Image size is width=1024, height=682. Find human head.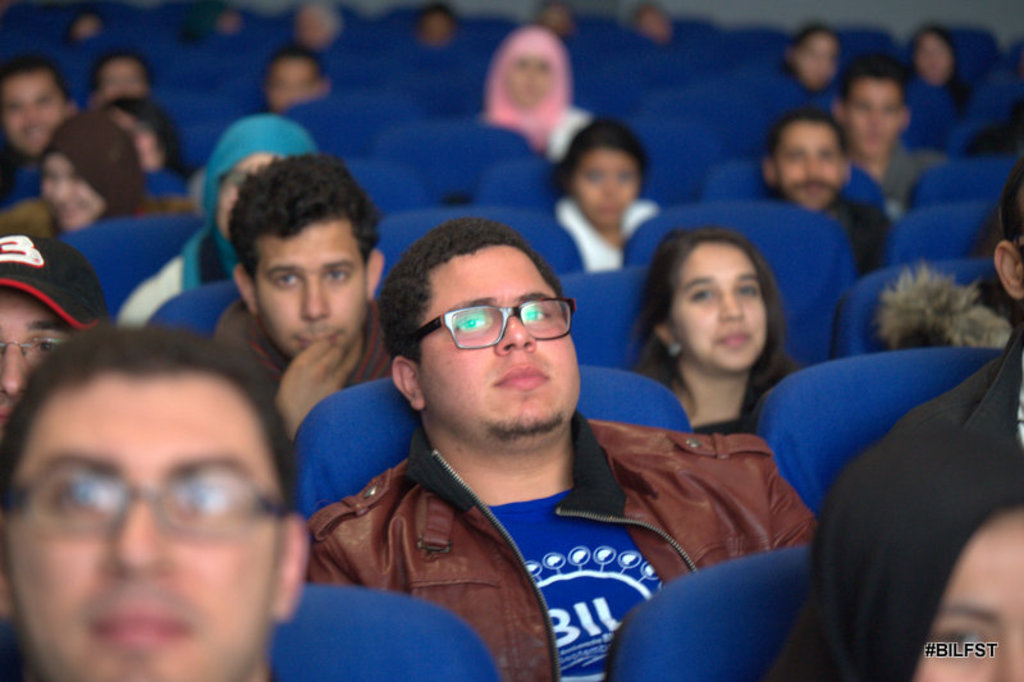
bbox(910, 24, 951, 90).
